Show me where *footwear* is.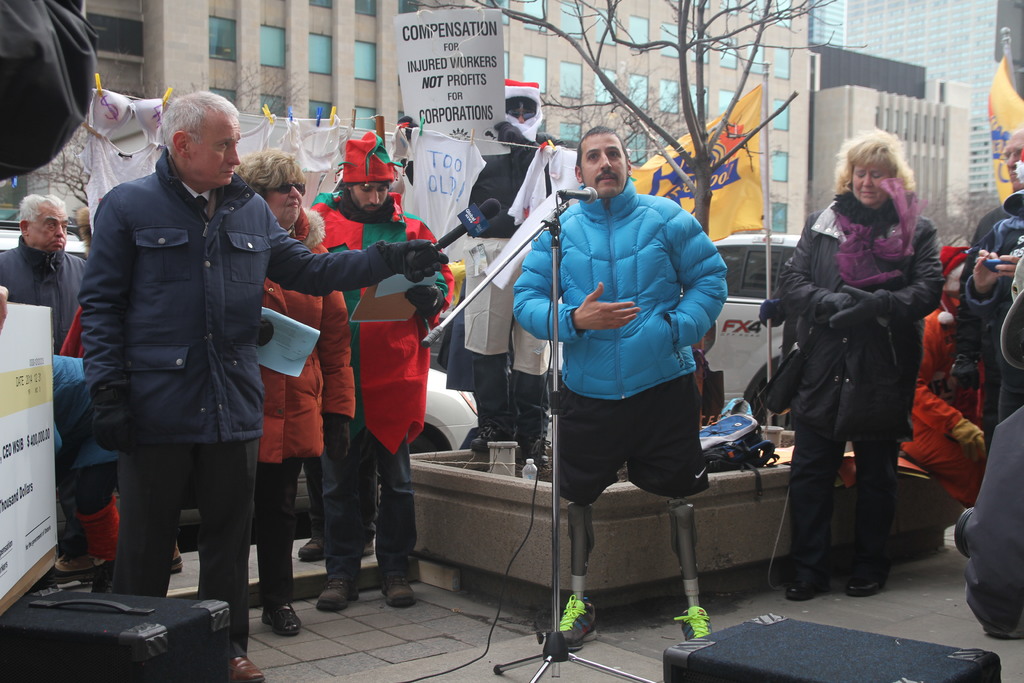
*footwear* is at l=312, t=578, r=364, b=609.
